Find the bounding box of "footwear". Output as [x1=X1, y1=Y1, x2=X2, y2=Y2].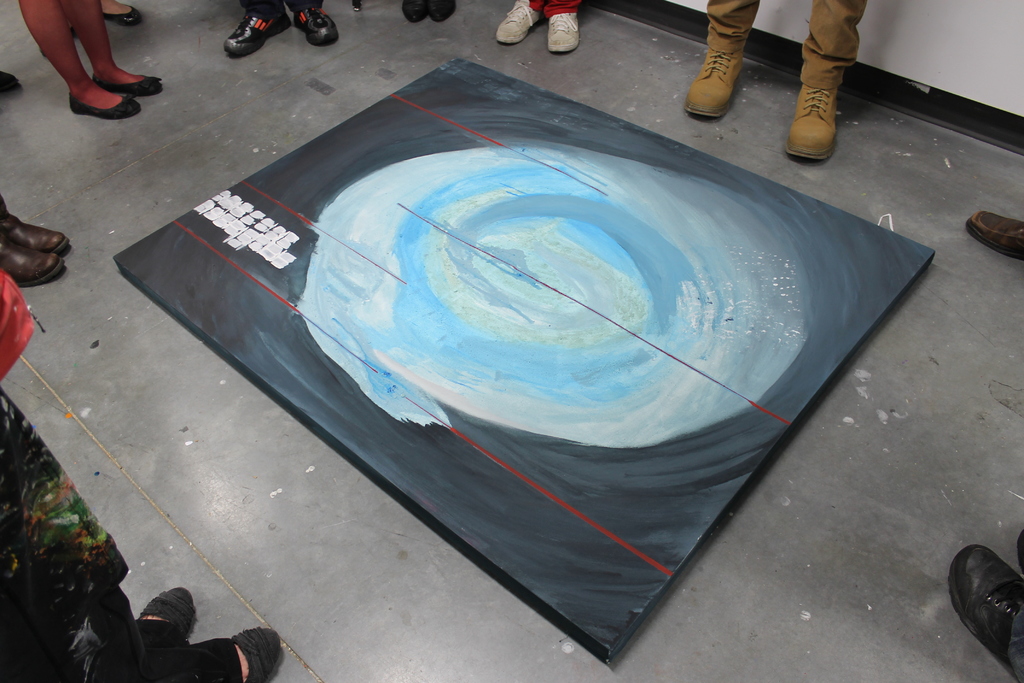
[x1=947, y1=541, x2=1023, y2=671].
